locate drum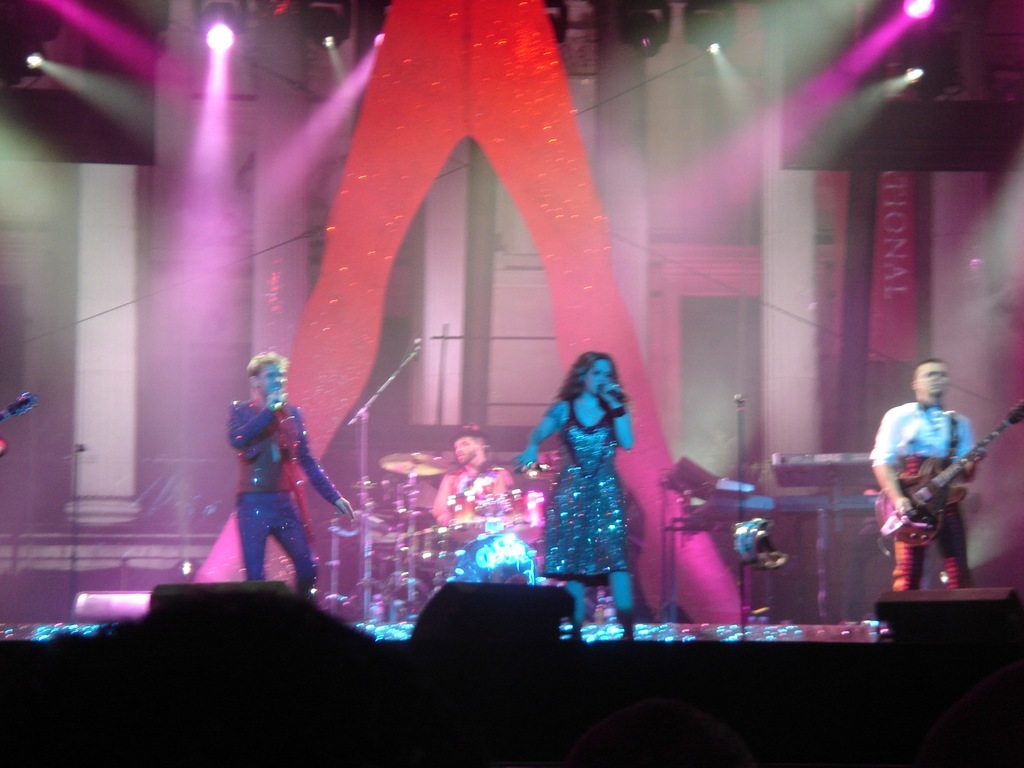
488 490 545 545
